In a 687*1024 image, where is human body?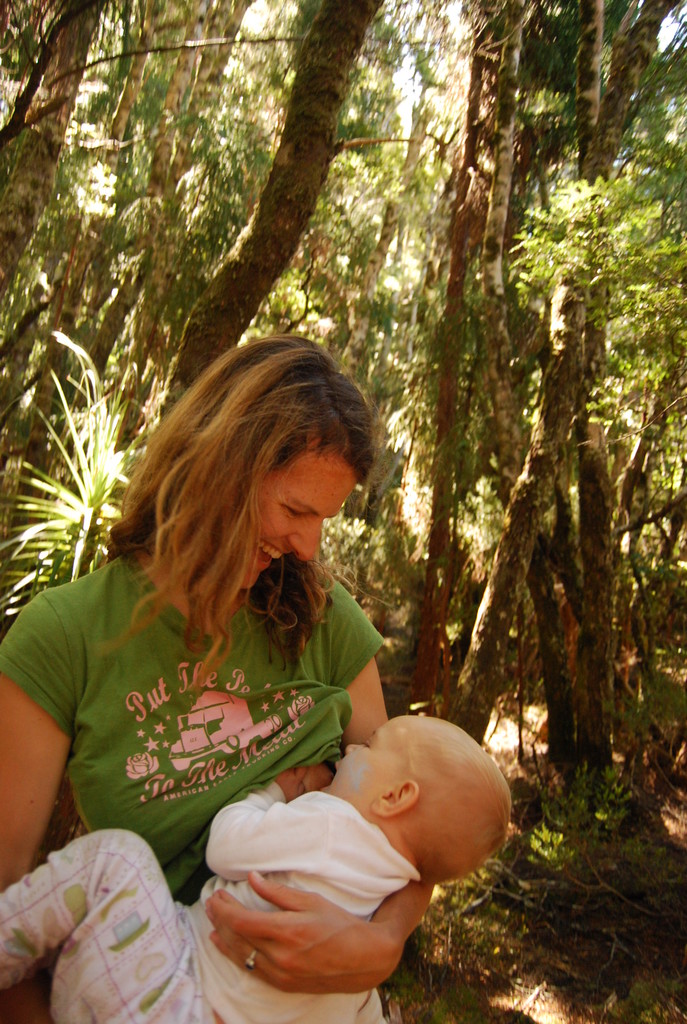
0, 703, 514, 1021.
